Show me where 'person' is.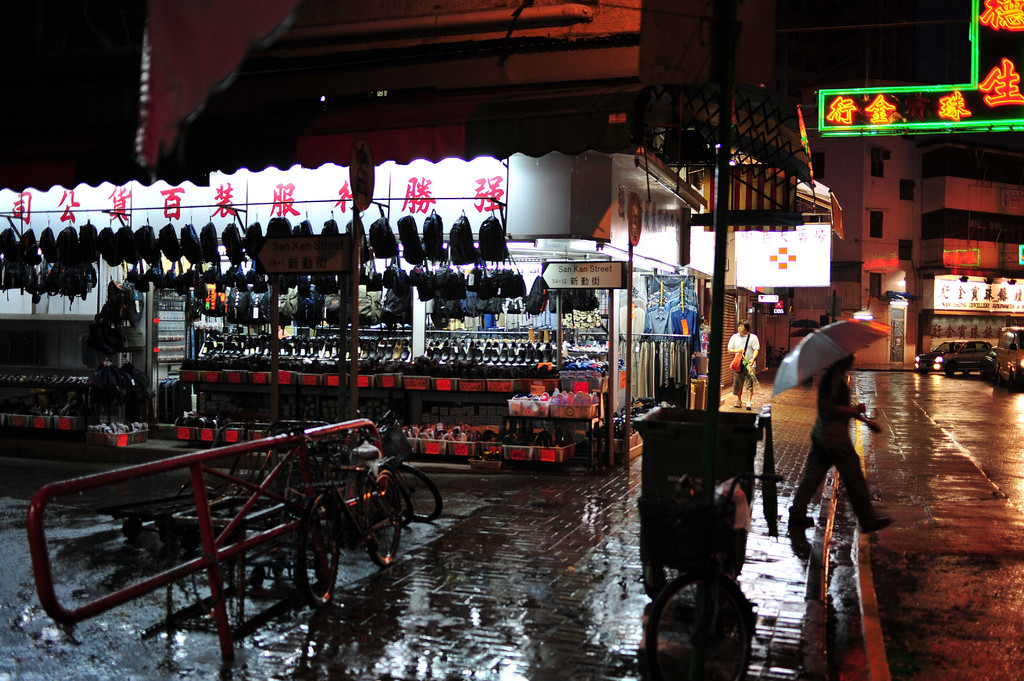
'person' is at bbox=(789, 343, 890, 531).
